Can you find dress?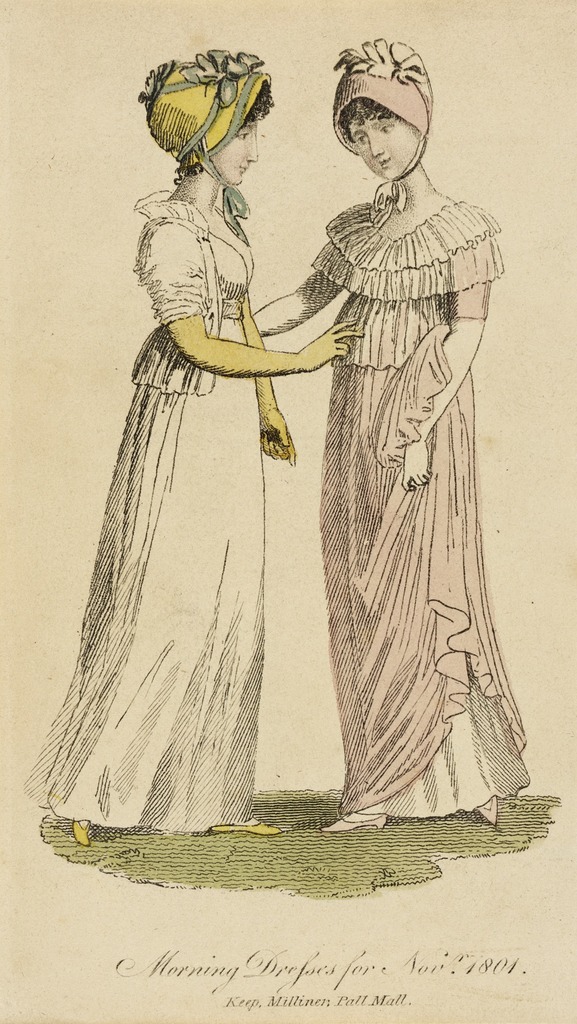
Yes, bounding box: x1=314 y1=199 x2=529 y2=820.
